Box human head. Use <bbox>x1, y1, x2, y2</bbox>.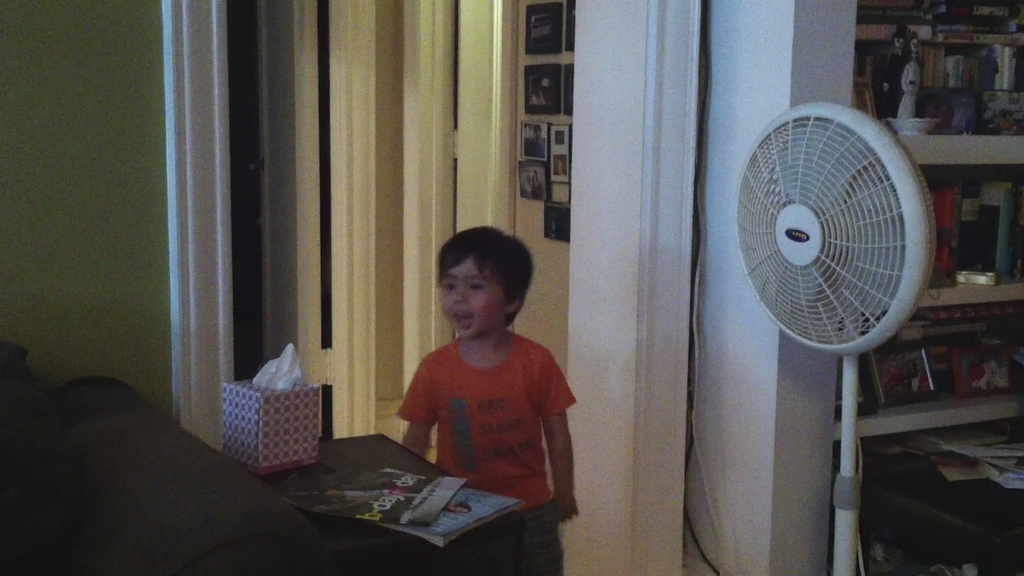
<bbox>432, 226, 519, 330</bbox>.
